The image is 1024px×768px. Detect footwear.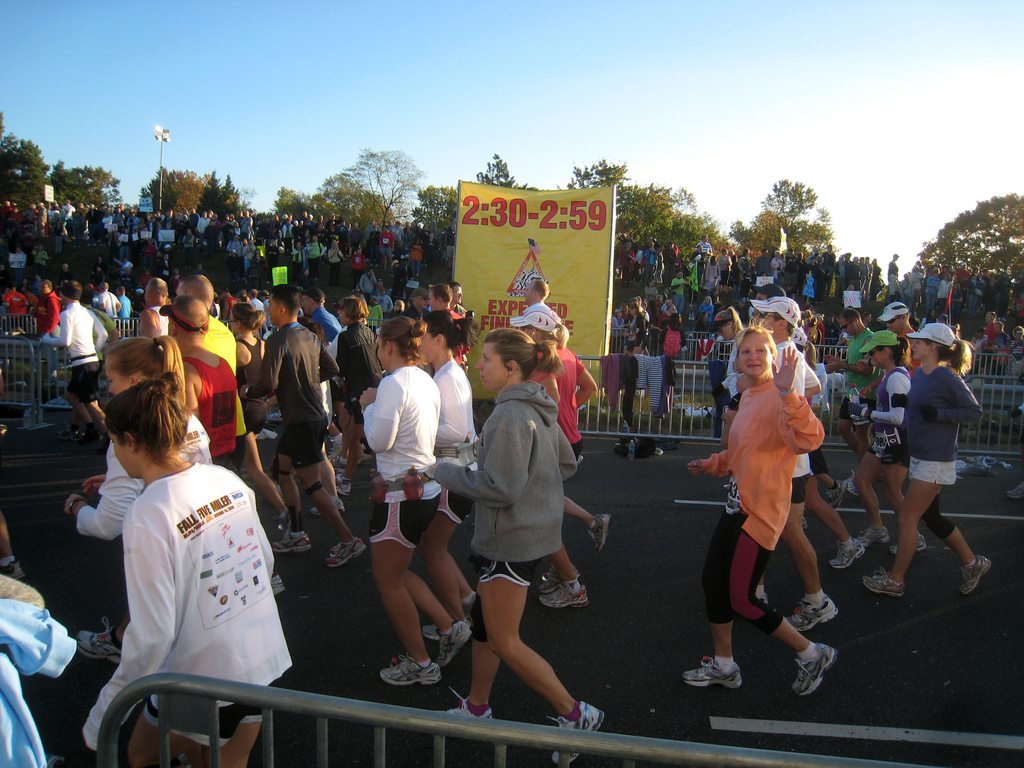
Detection: (left=864, top=522, right=886, bottom=539).
